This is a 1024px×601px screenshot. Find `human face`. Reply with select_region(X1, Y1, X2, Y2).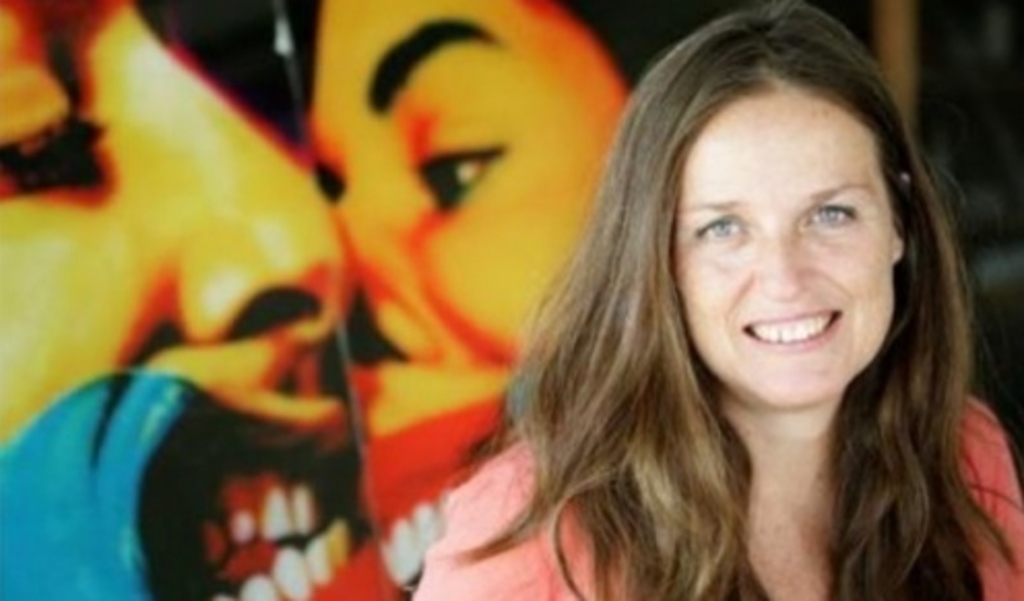
select_region(316, 0, 626, 593).
